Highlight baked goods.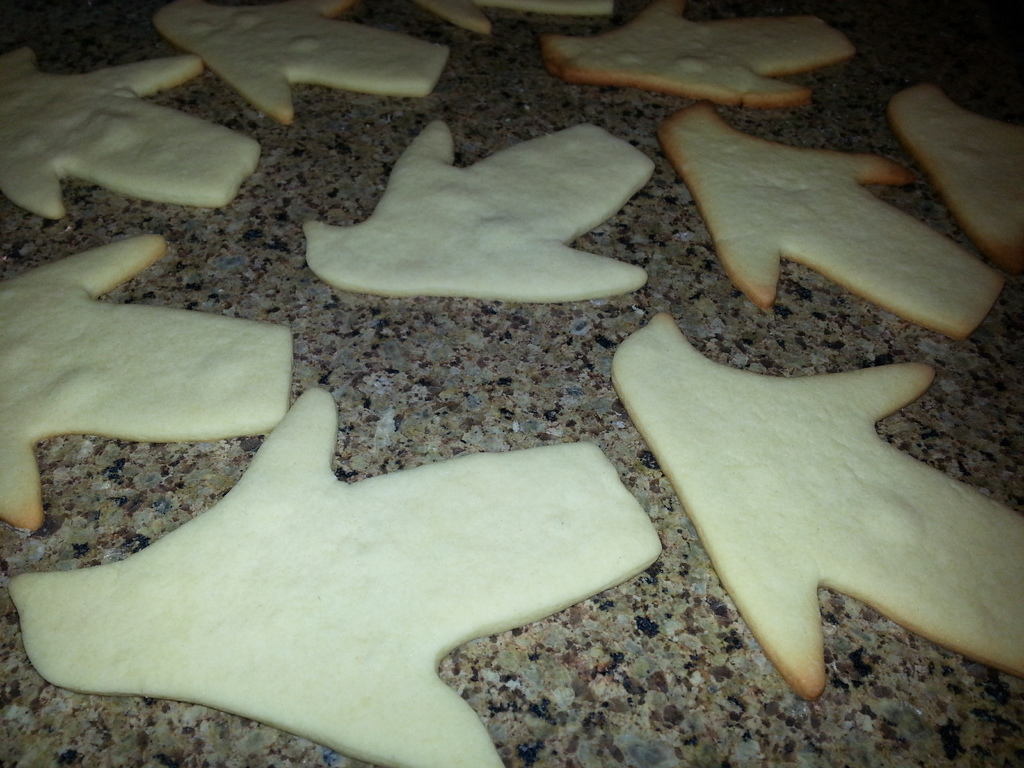
Highlighted region: crop(884, 79, 1023, 278).
